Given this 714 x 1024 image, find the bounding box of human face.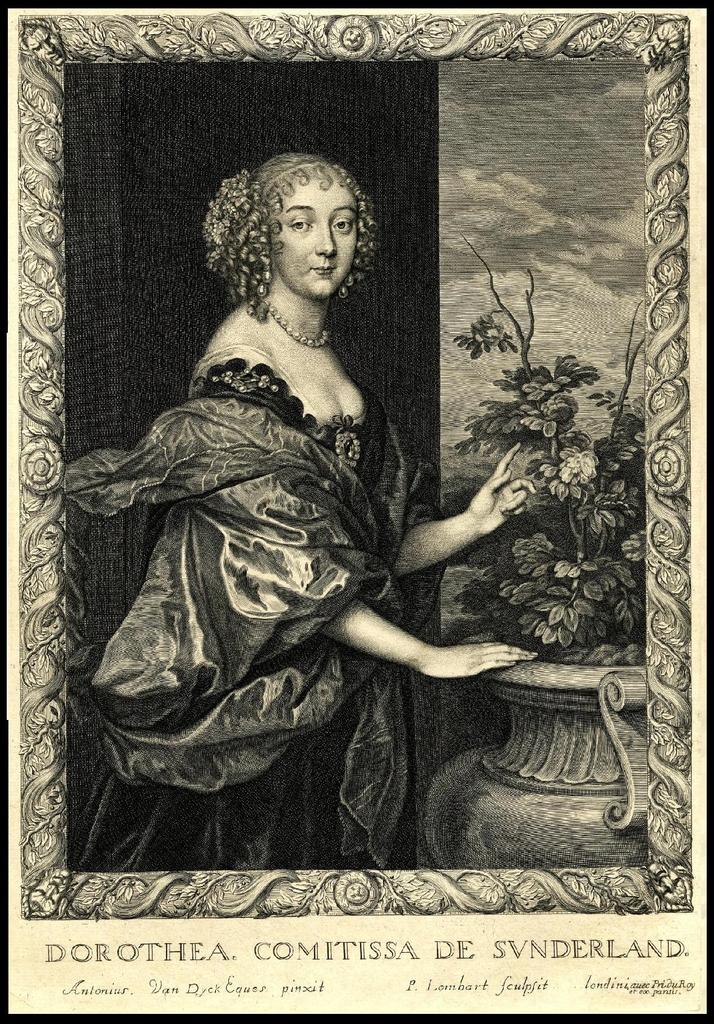
x1=270, y1=175, x2=356, y2=300.
